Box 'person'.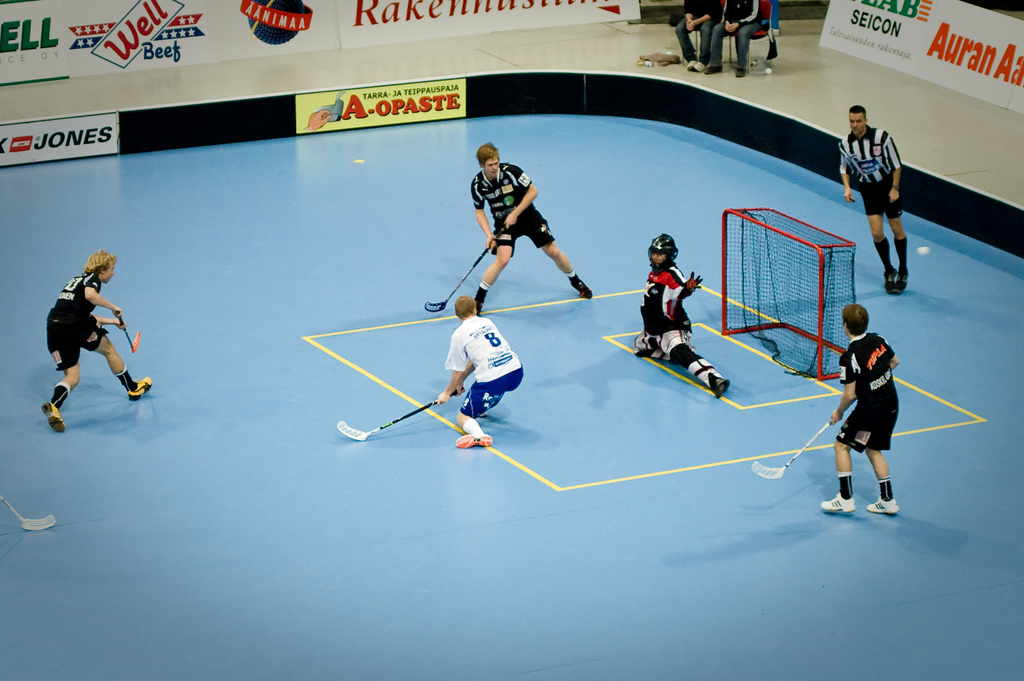
Rect(829, 305, 899, 513).
